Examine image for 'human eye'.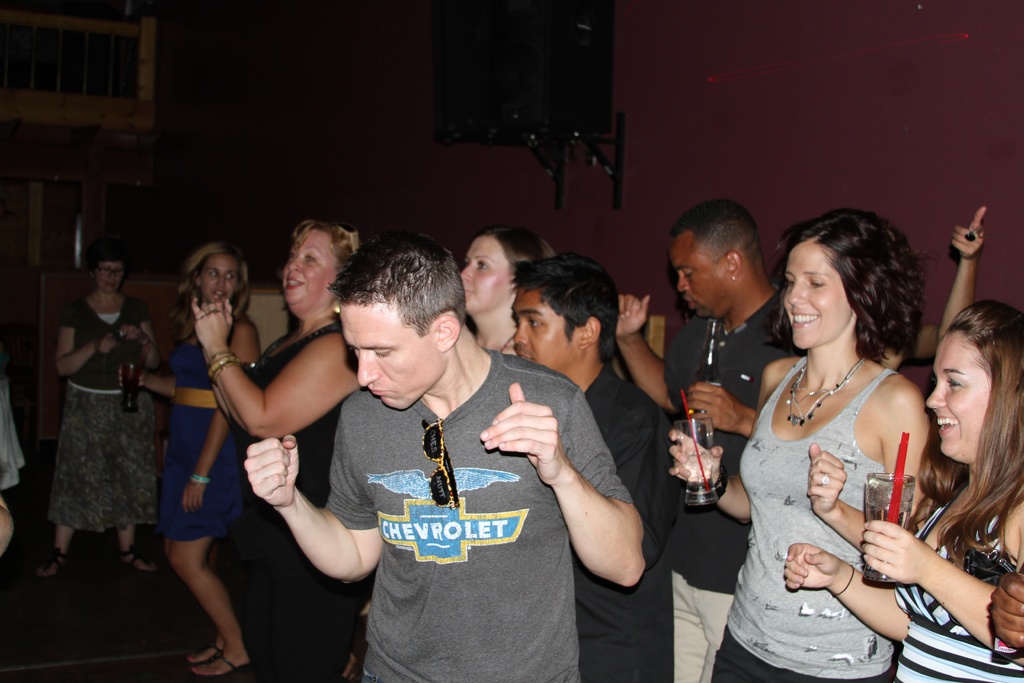
Examination result: rect(305, 252, 319, 267).
